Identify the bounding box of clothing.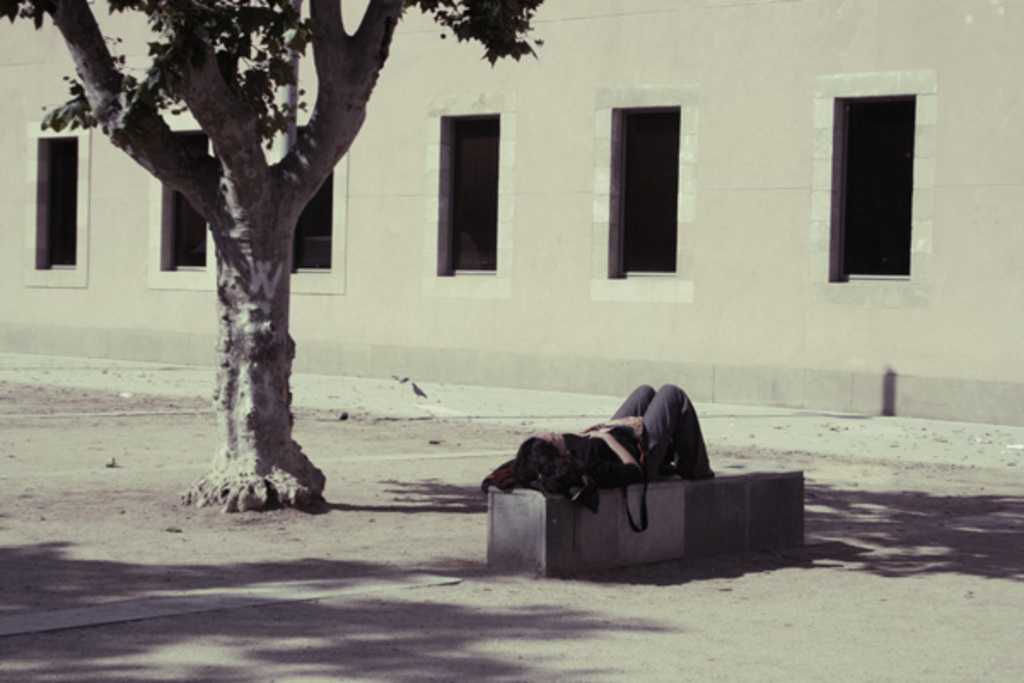
[469,382,722,511].
